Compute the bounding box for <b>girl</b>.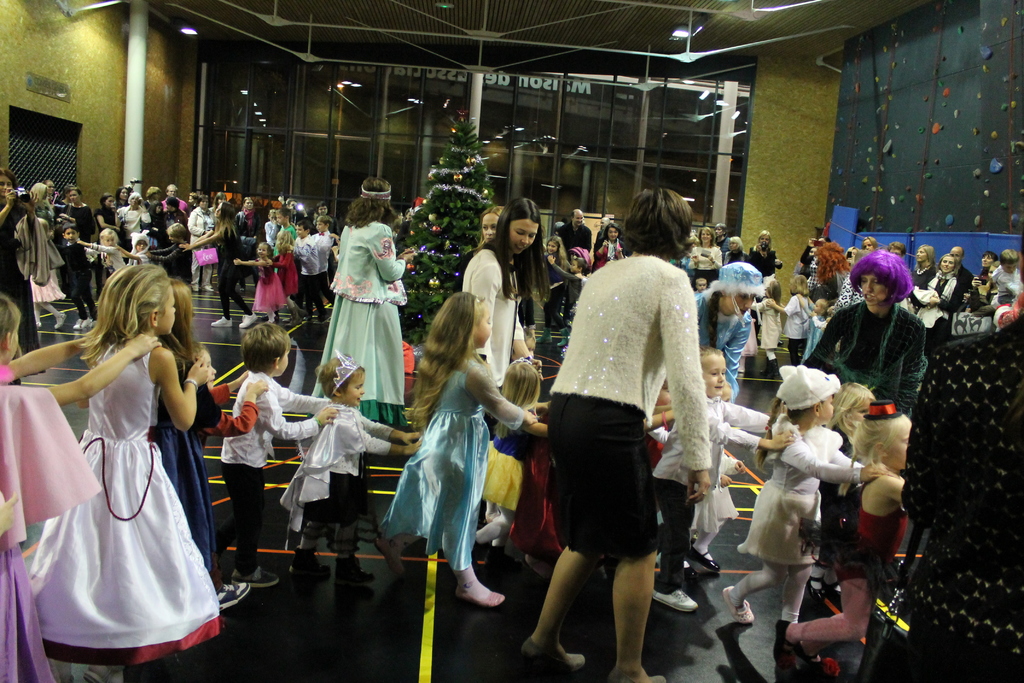
[x1=35, y1=217, x2=66, y2=330].
